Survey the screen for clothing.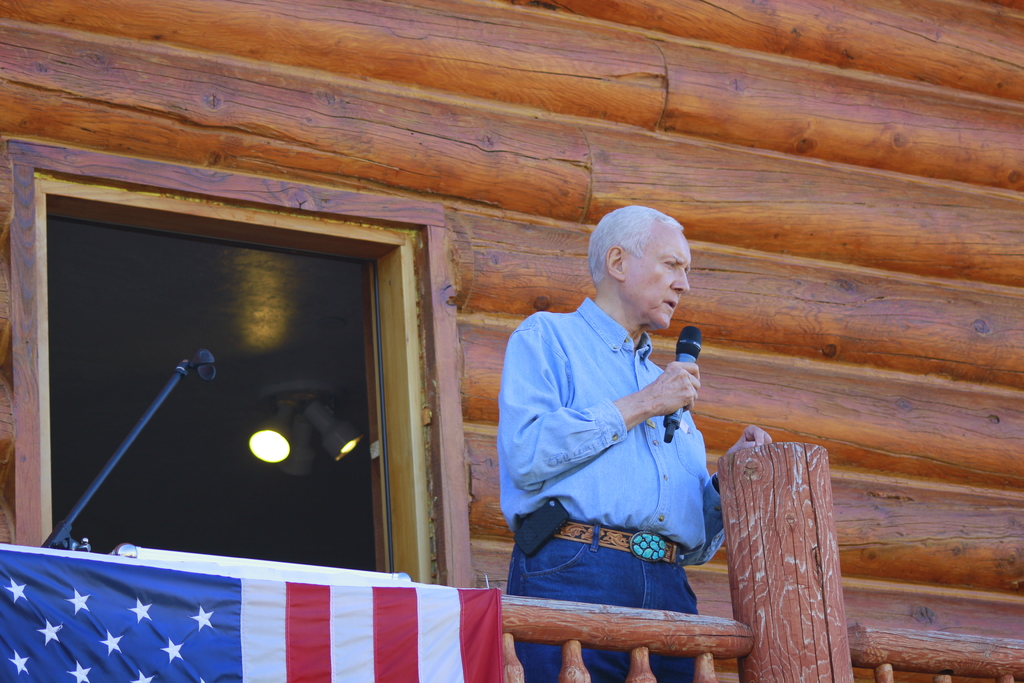
Survey found: x1=502, y1=290, x2=734, y2=615.
